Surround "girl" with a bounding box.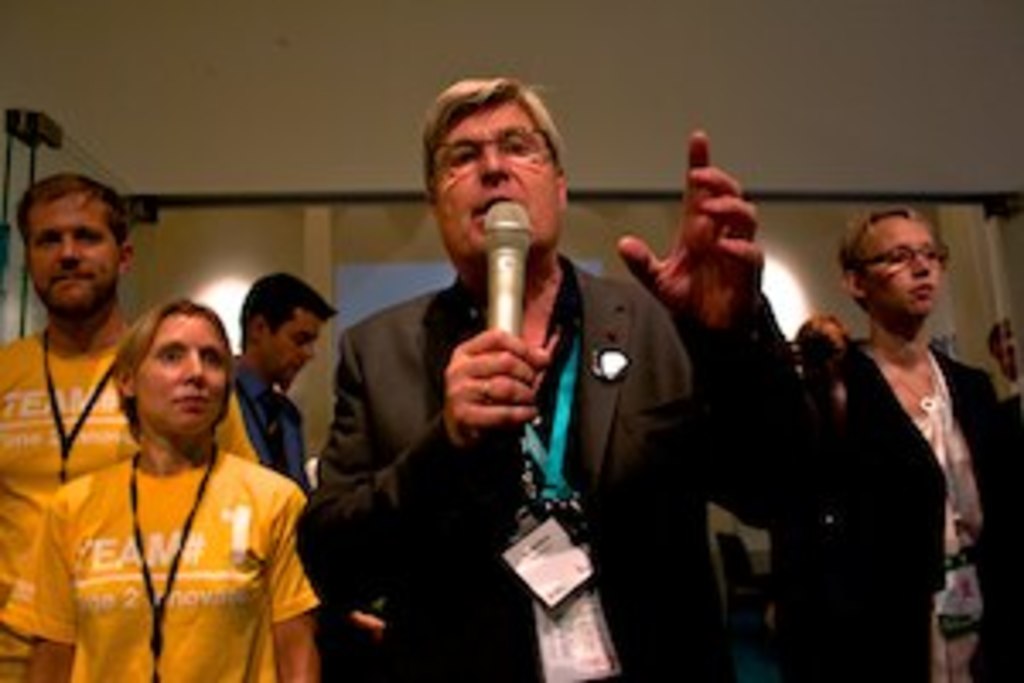
locate(14, 301, 321, 680).
